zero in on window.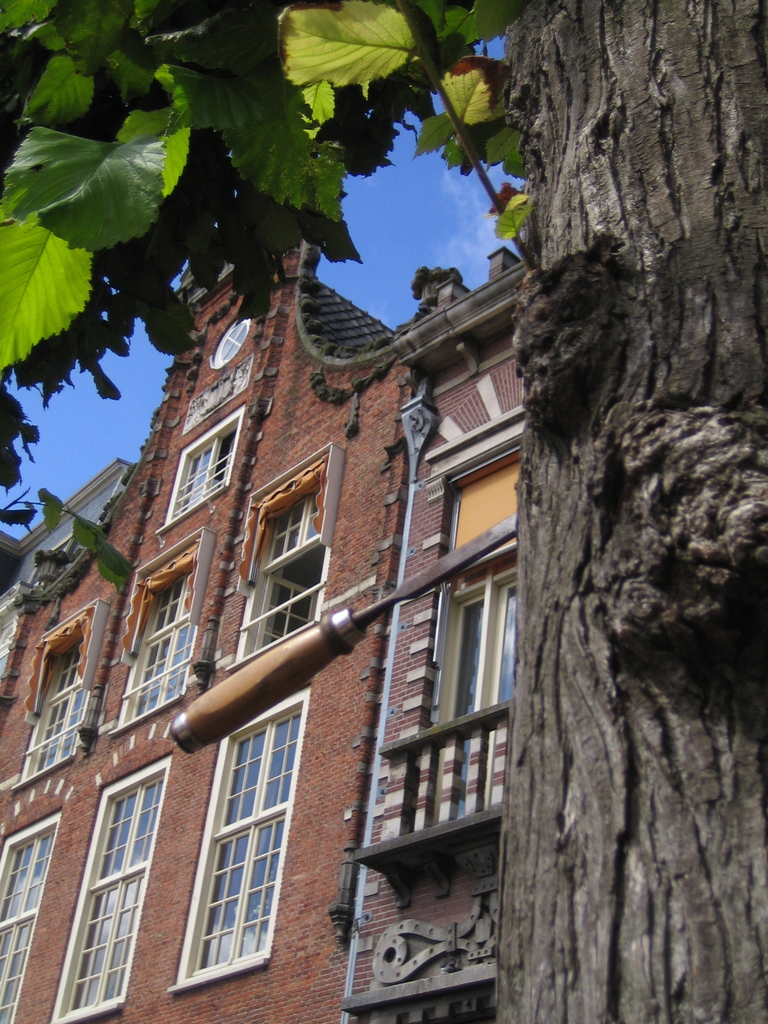
Zeroed in: (left=169, top=400, right=243, bottom=533).
